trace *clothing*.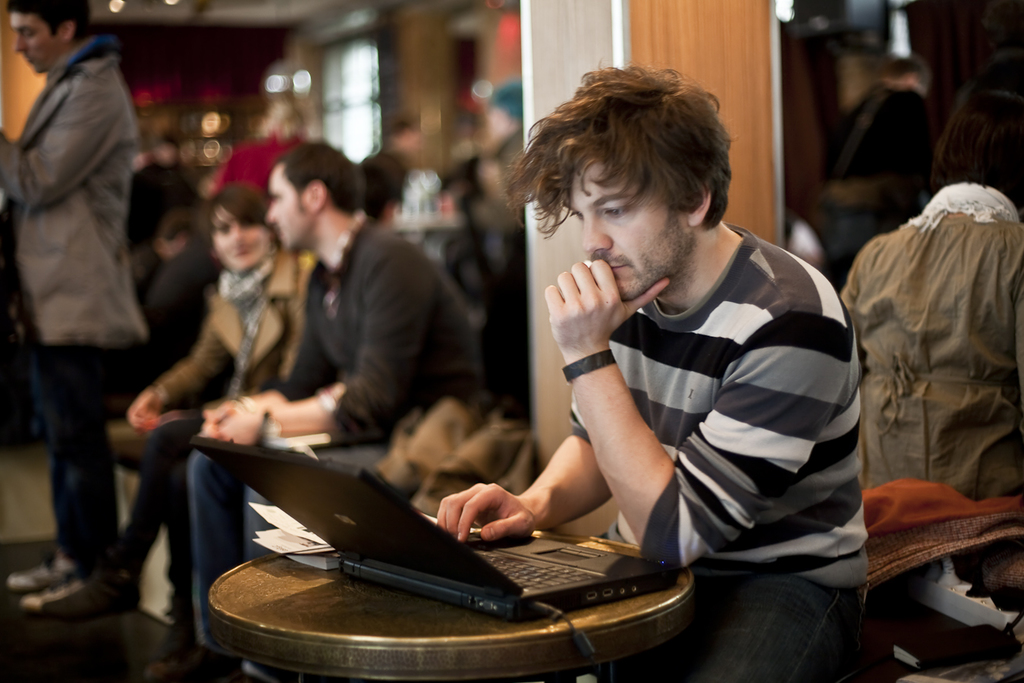
Traced to 97:250:321:647.
